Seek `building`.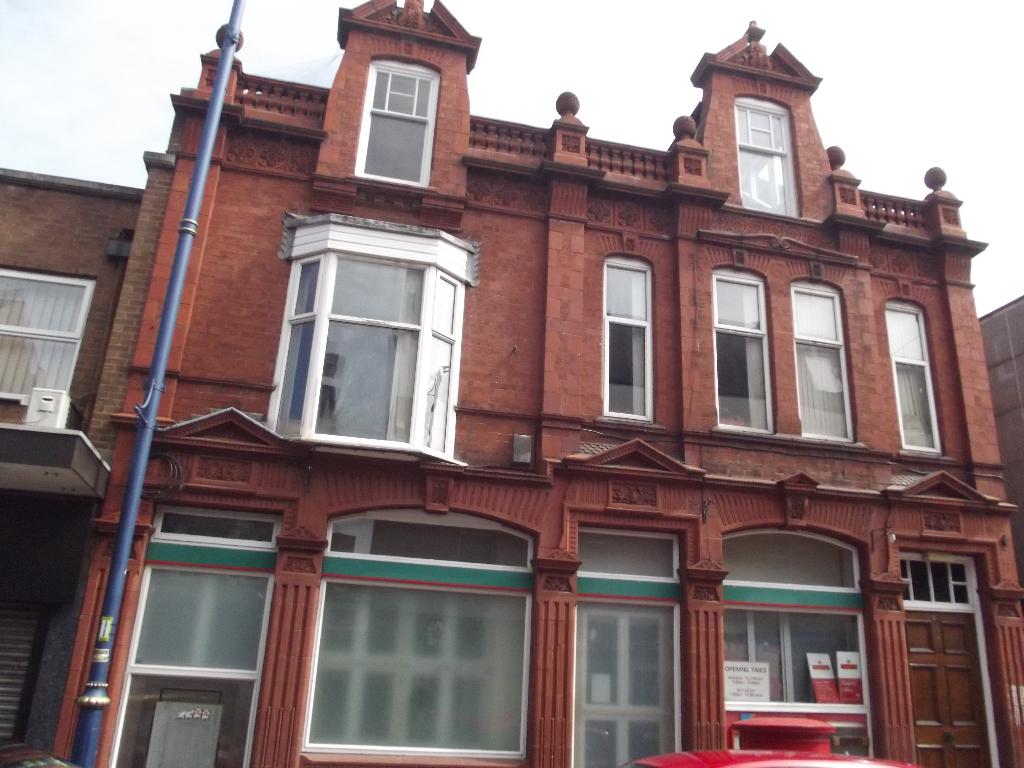
locate(0, 159, 146, 767).
